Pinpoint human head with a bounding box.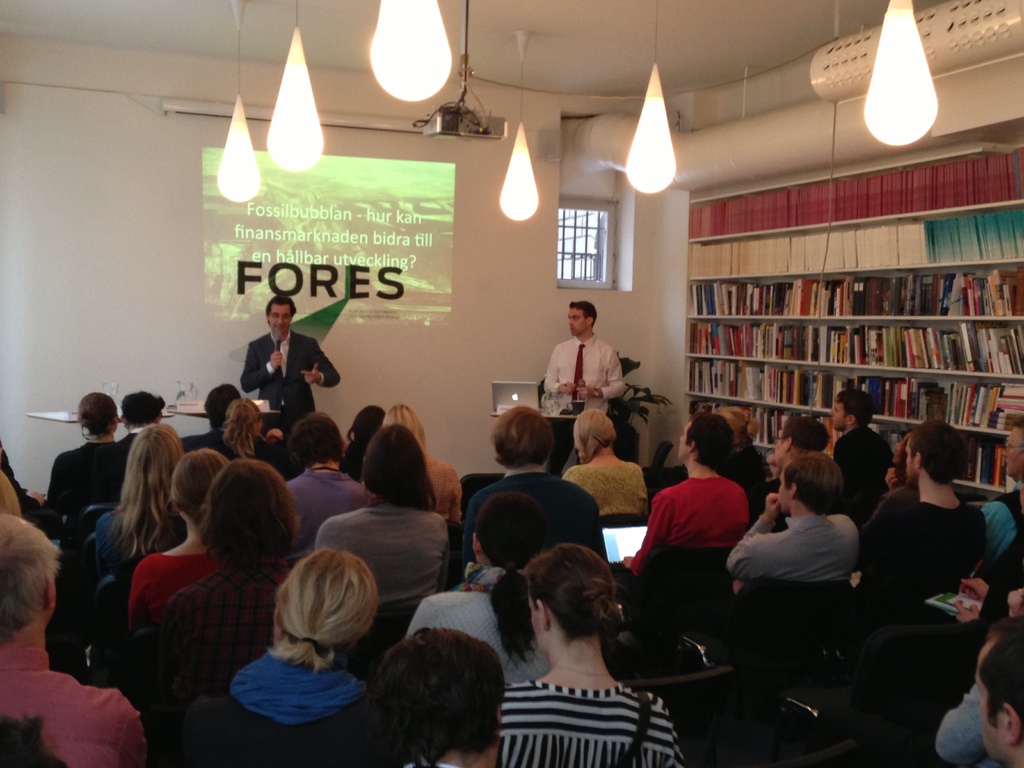
box(280, 545, 374, 639).
